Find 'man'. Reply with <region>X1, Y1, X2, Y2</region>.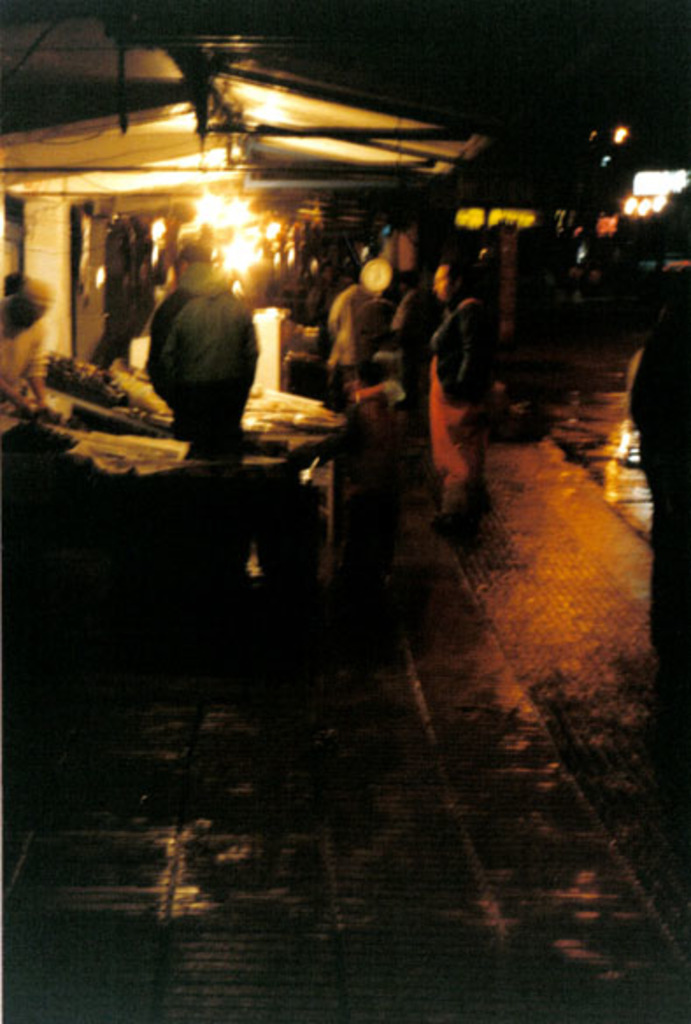
<region>428, 254, 502, 510</region>.
